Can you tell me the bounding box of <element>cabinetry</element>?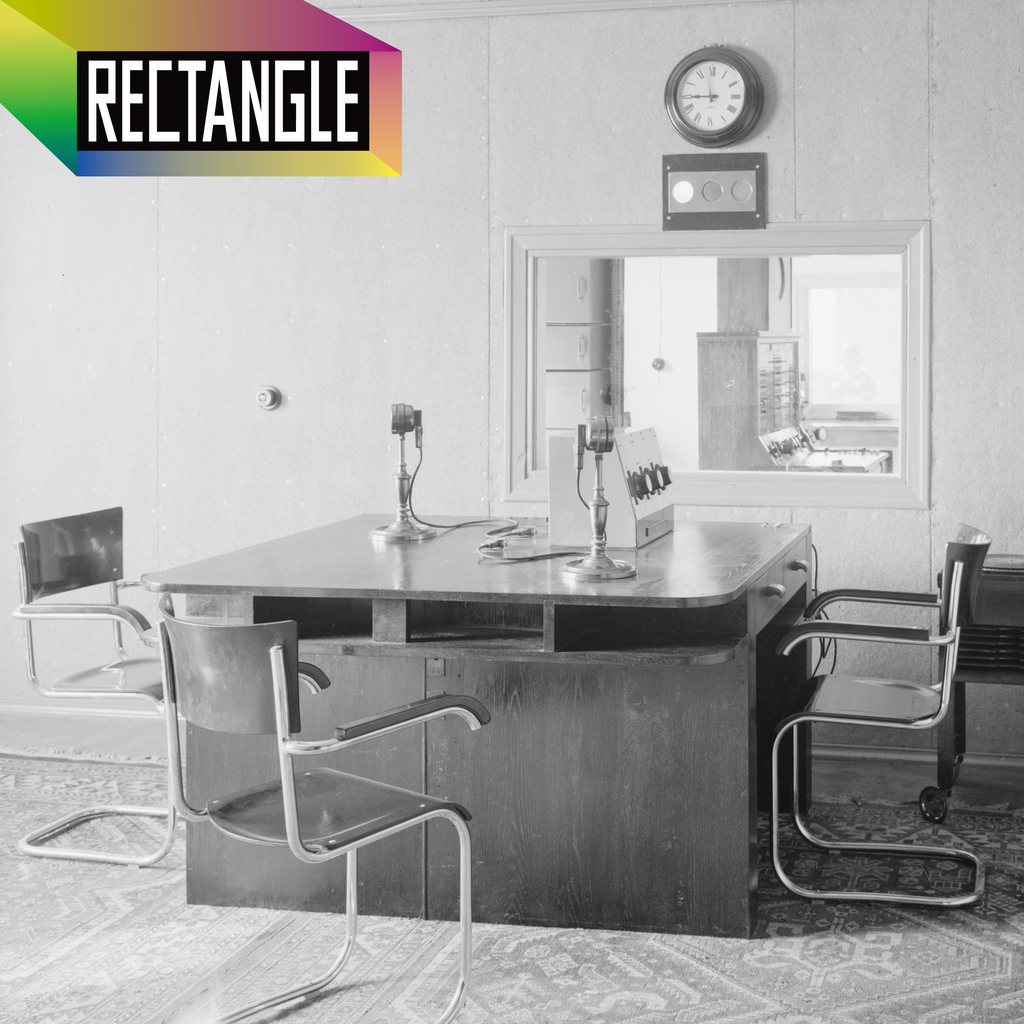
x1=132 y1=505 x2=815 y2=953.
